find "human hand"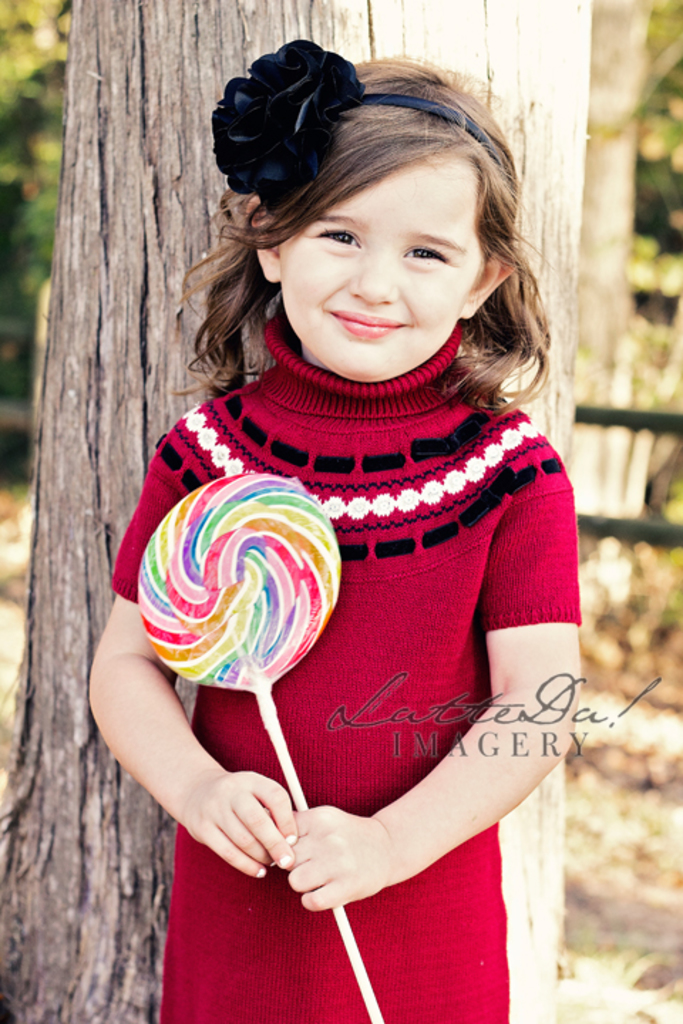
Rect(182, 768, 297, 882)
